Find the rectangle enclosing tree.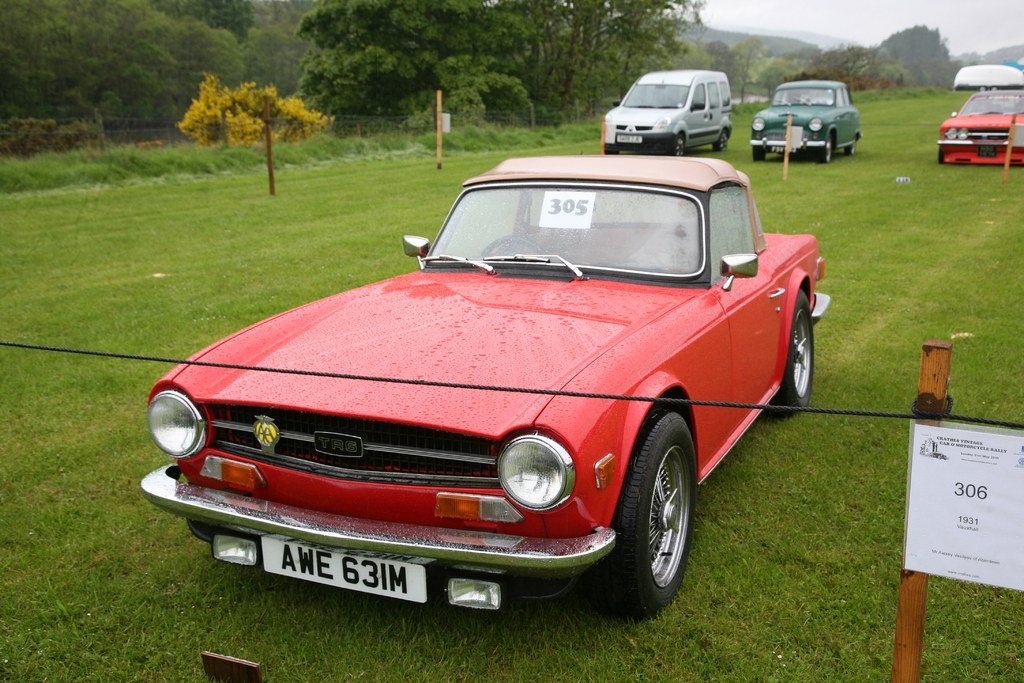
795 38 904 101.
